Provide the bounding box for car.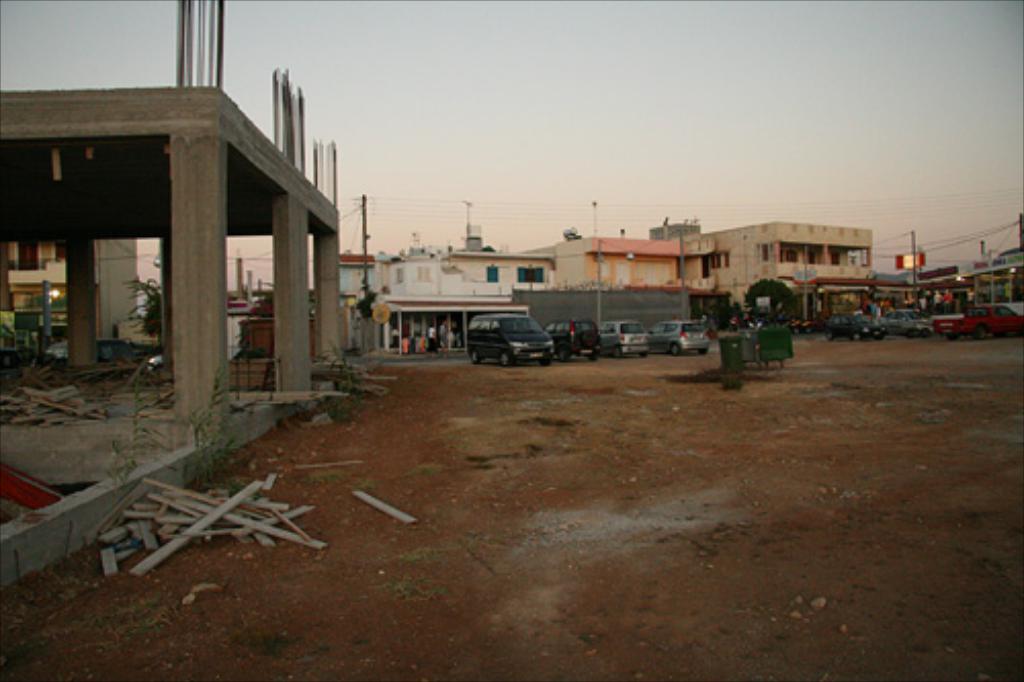
457:309:567:365.
